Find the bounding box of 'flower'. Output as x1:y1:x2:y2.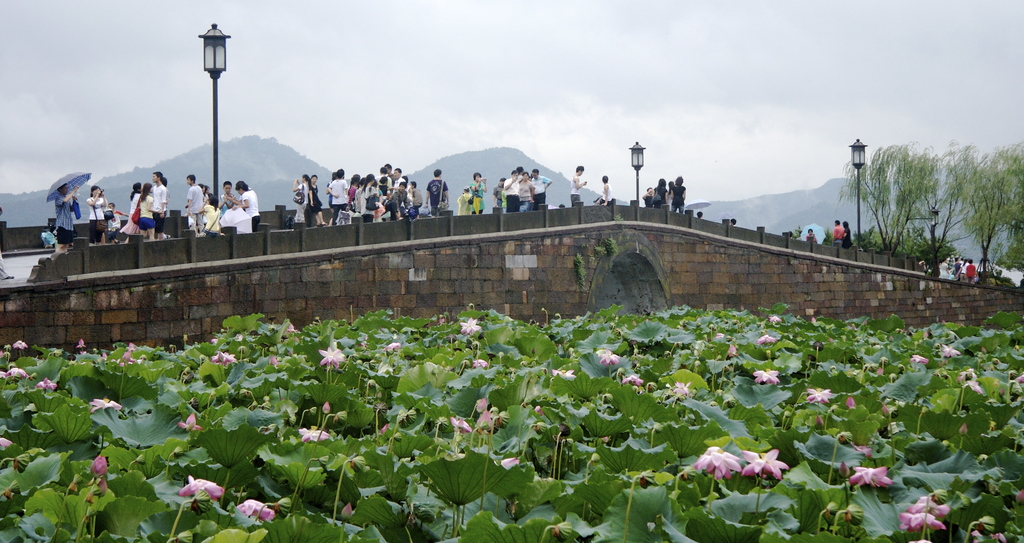
474:397:490:414.
